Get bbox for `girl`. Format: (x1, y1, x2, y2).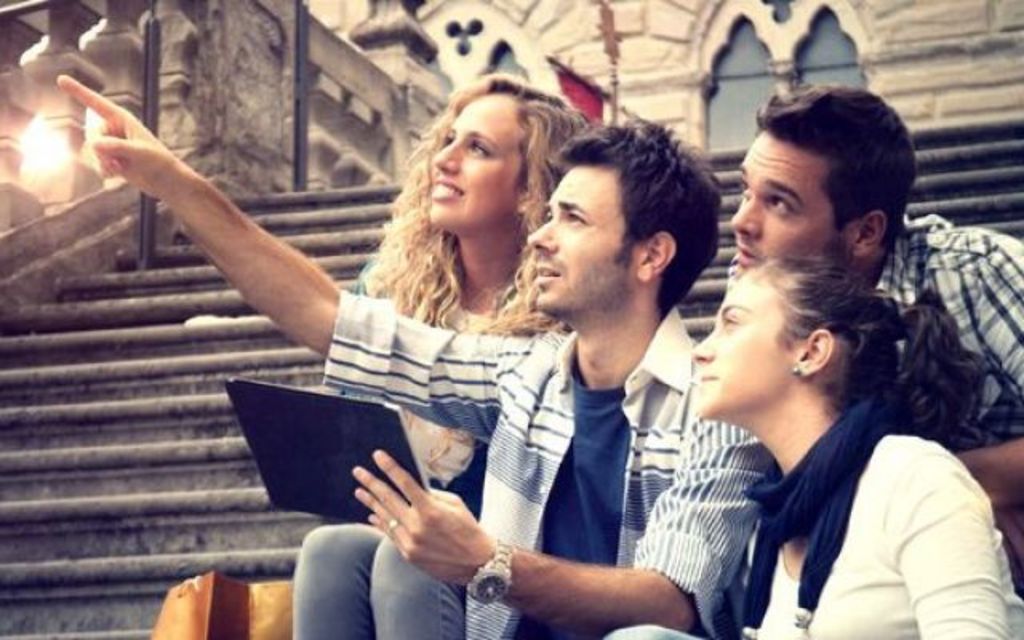
(603, 245, 1021, 638).
